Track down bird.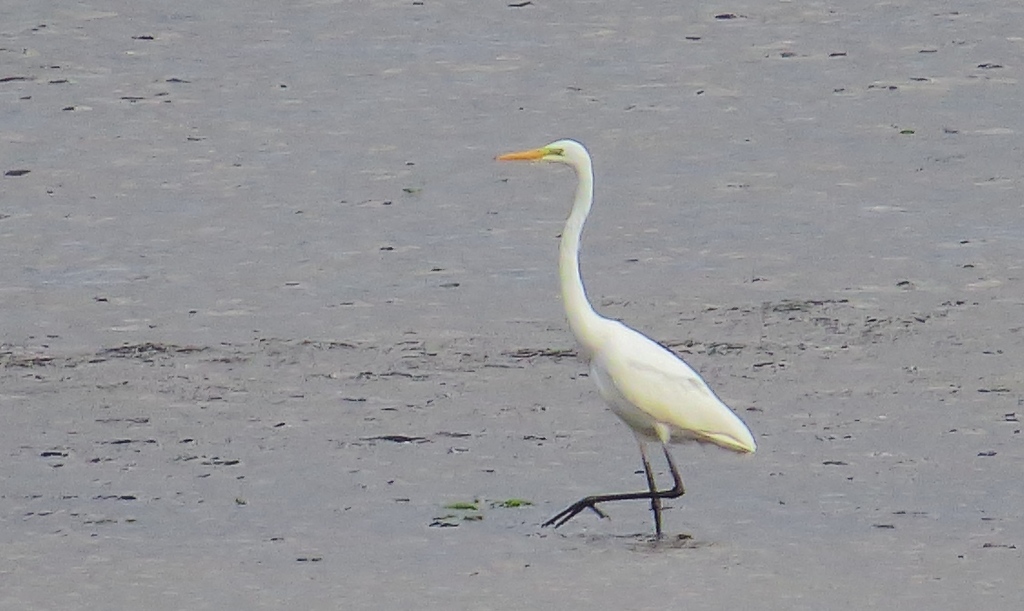
Tracked to 473, 131, 761, 536.
